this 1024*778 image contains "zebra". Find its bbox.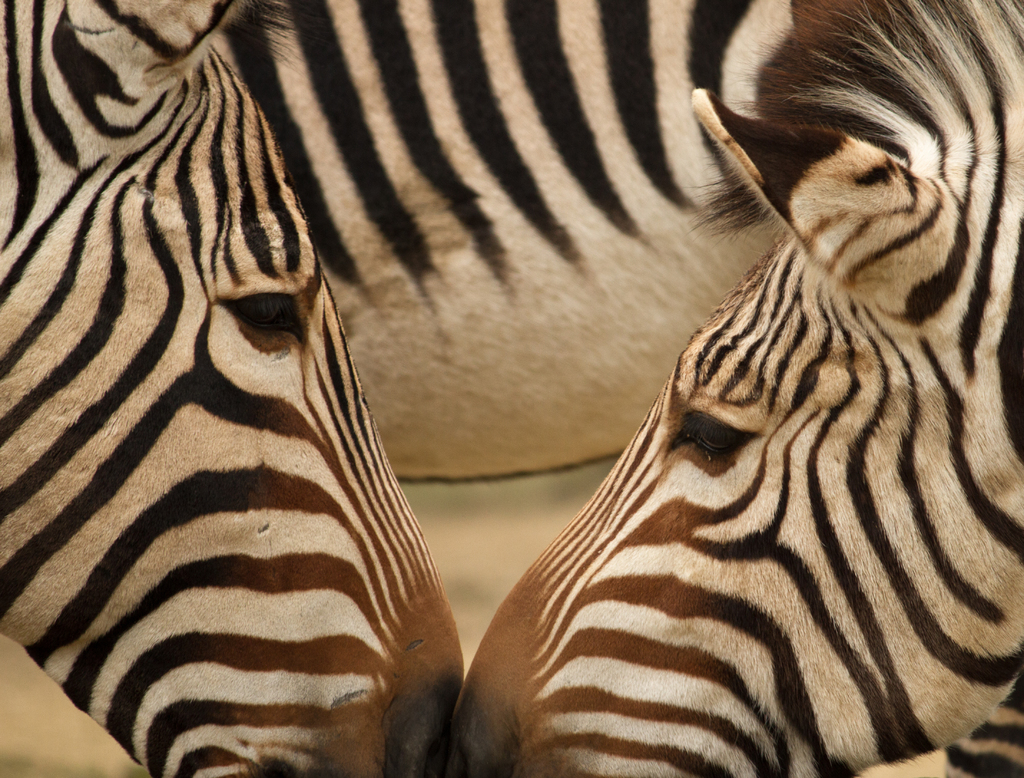
bbox=(0, 0, 1023, 777).
